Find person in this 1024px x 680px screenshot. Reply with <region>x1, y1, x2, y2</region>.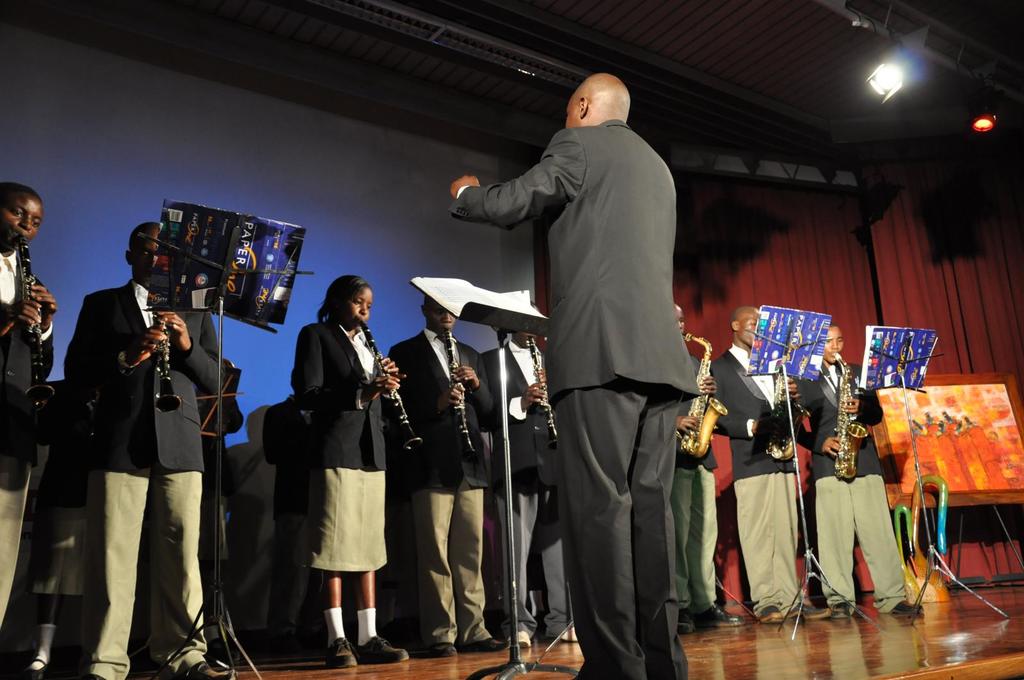
<region>298, 278, 432, 661</region>.
